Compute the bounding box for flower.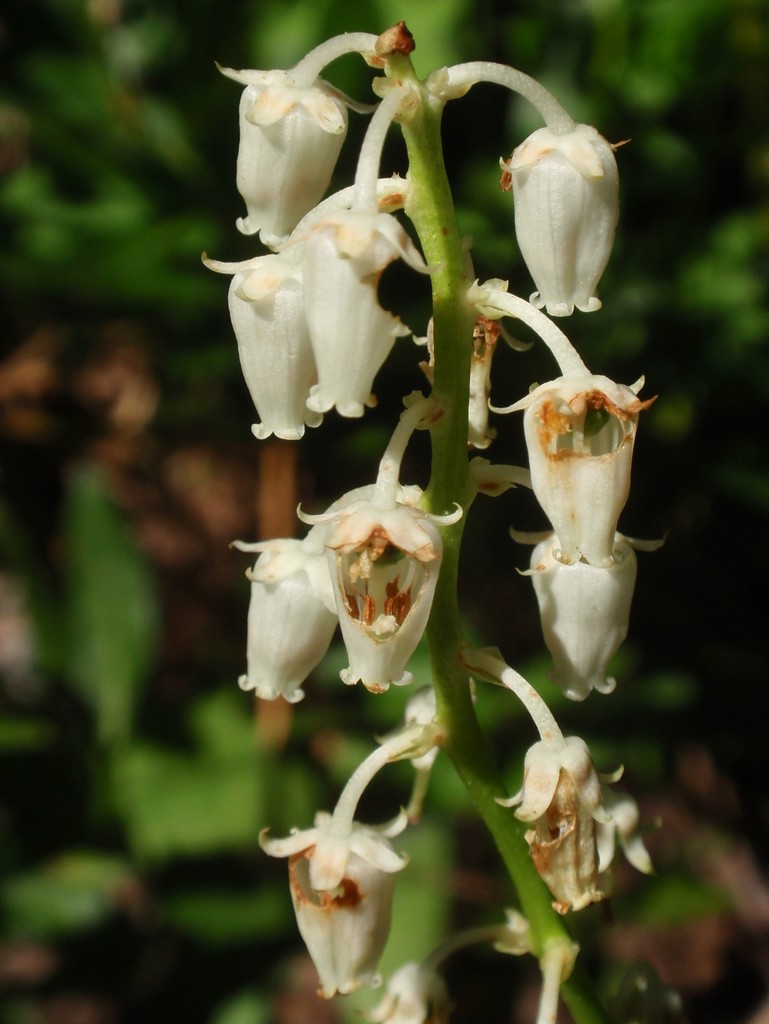
486,369,659,564.
